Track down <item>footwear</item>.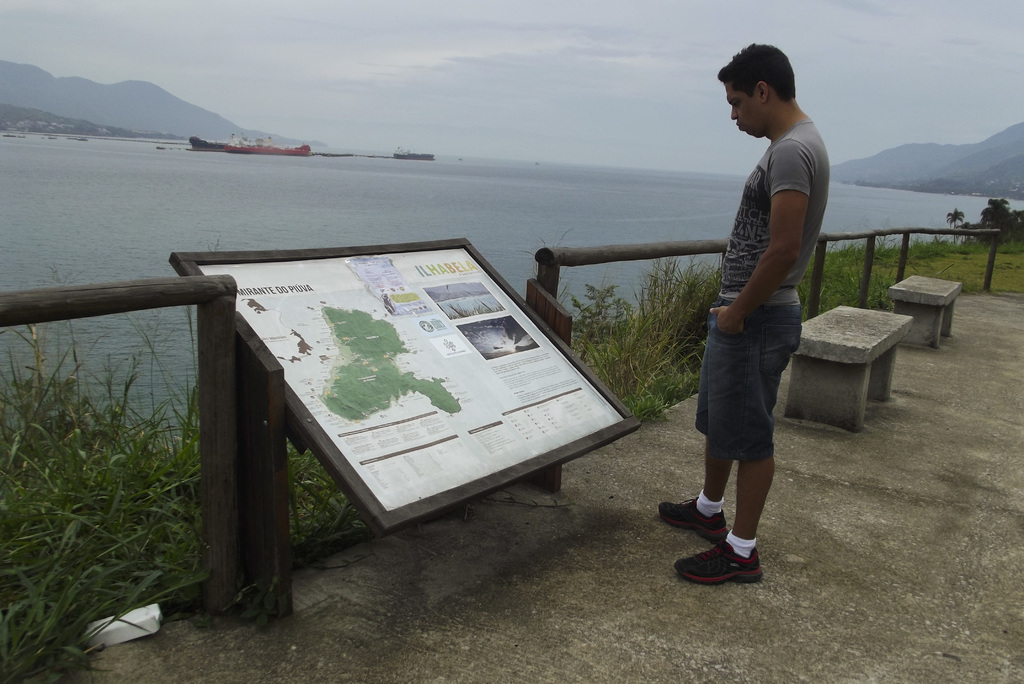
Tracked to l=673, t=523, r=765, b=596.
